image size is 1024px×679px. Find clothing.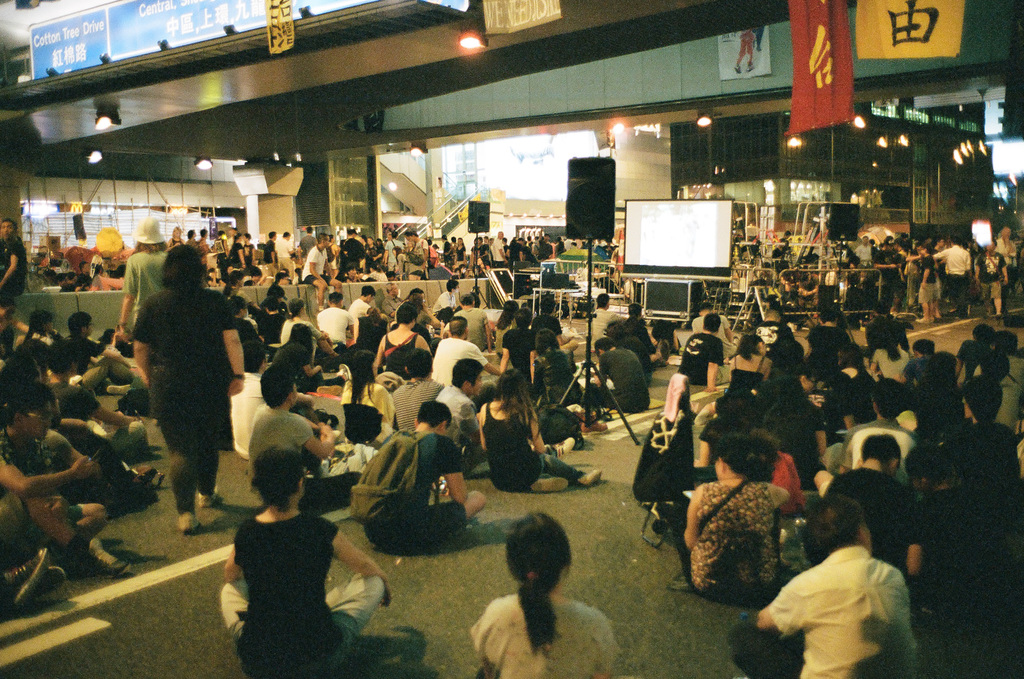
872,250,912,304.
